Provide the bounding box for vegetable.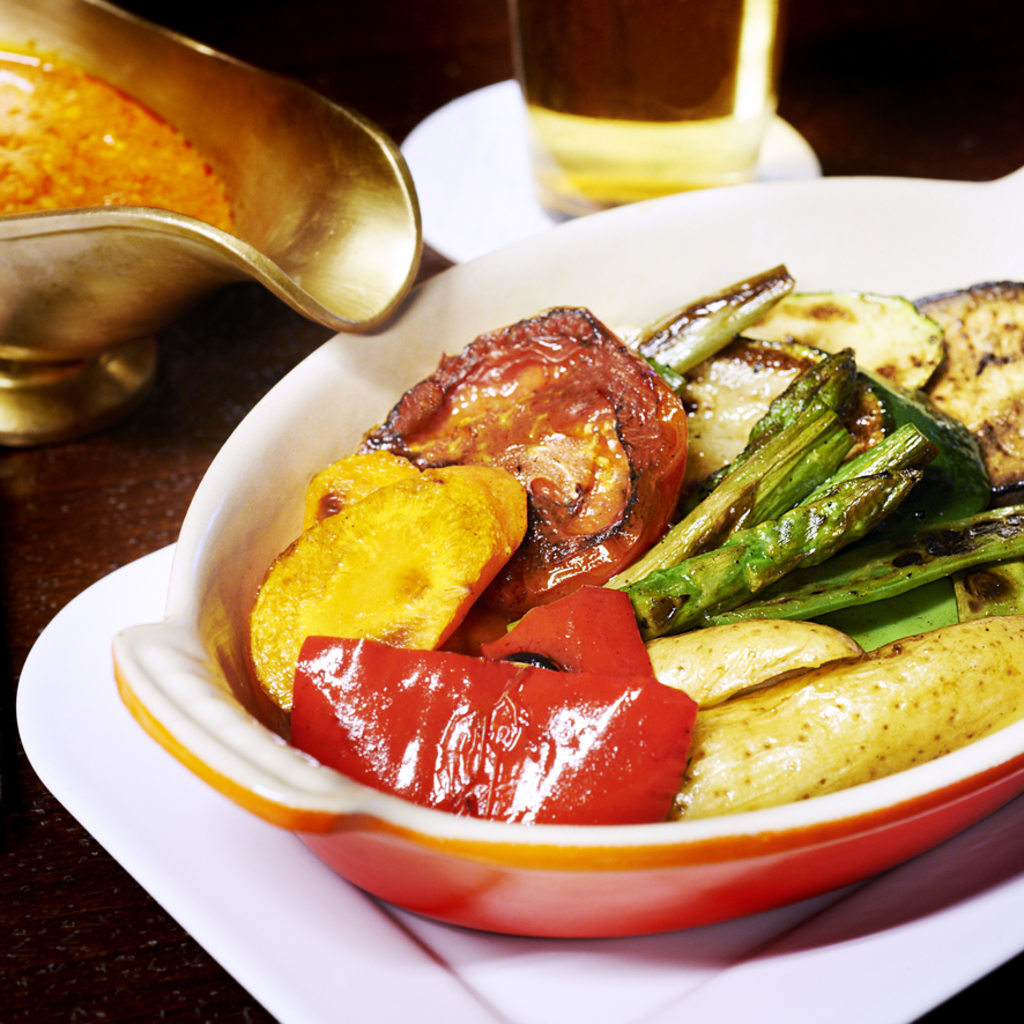
(302,459,422,522).
